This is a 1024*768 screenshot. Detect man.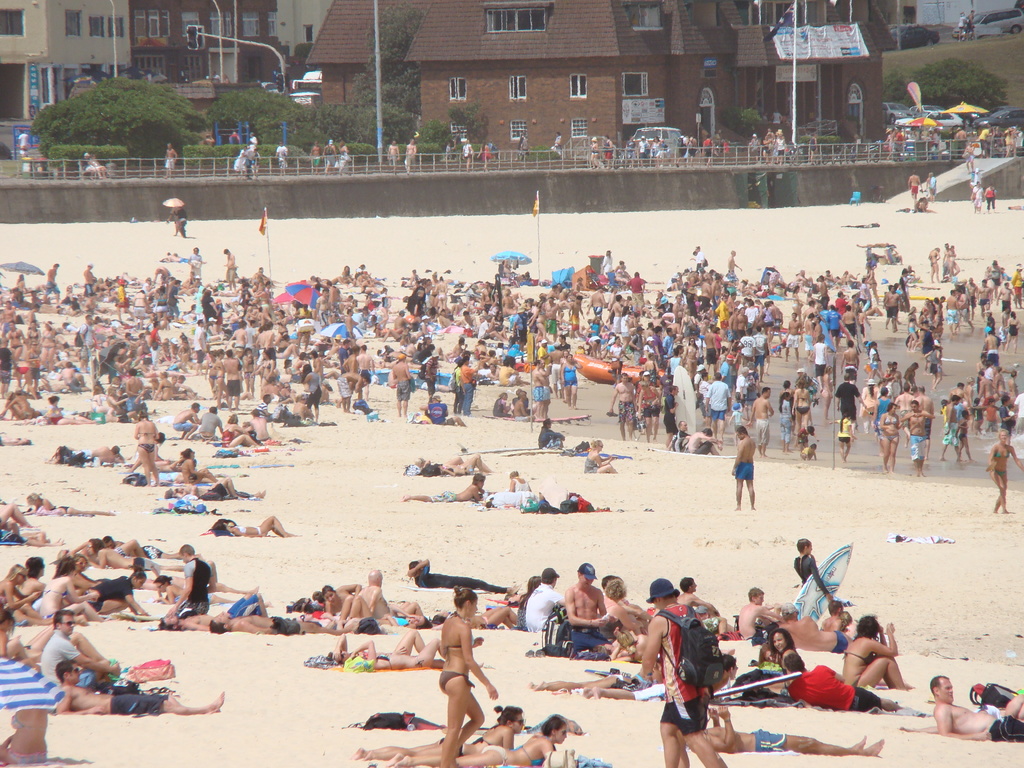
[439, 307, 460, 331].
